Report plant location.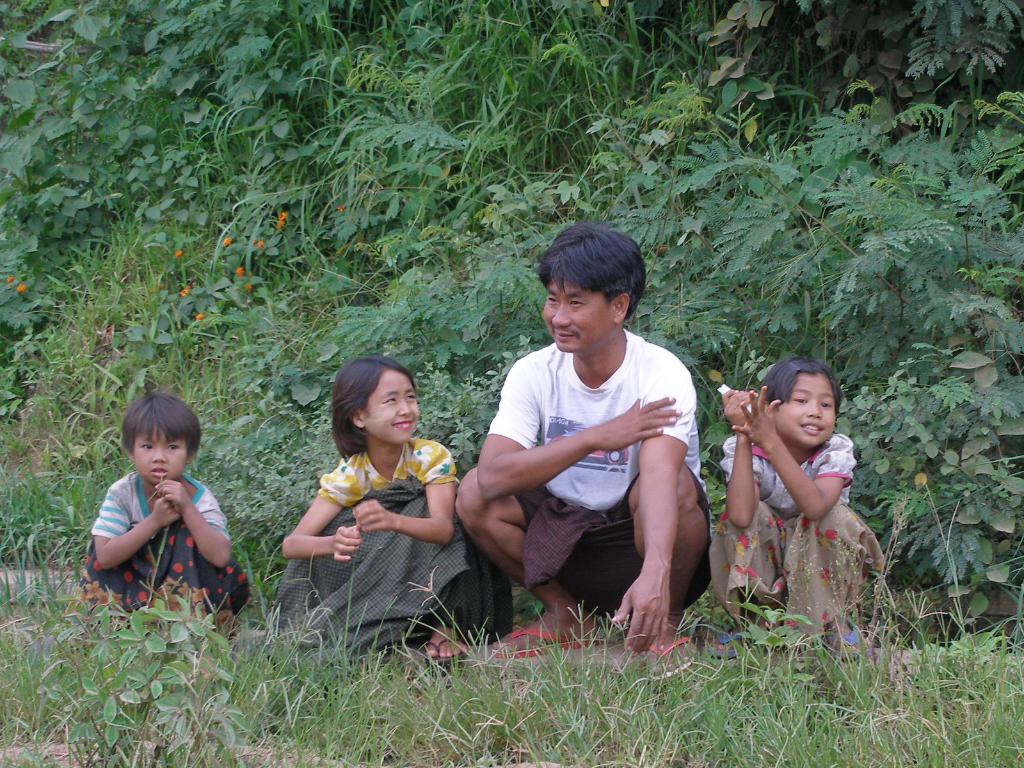
Report: select_region(24, 587, 253, 765).
